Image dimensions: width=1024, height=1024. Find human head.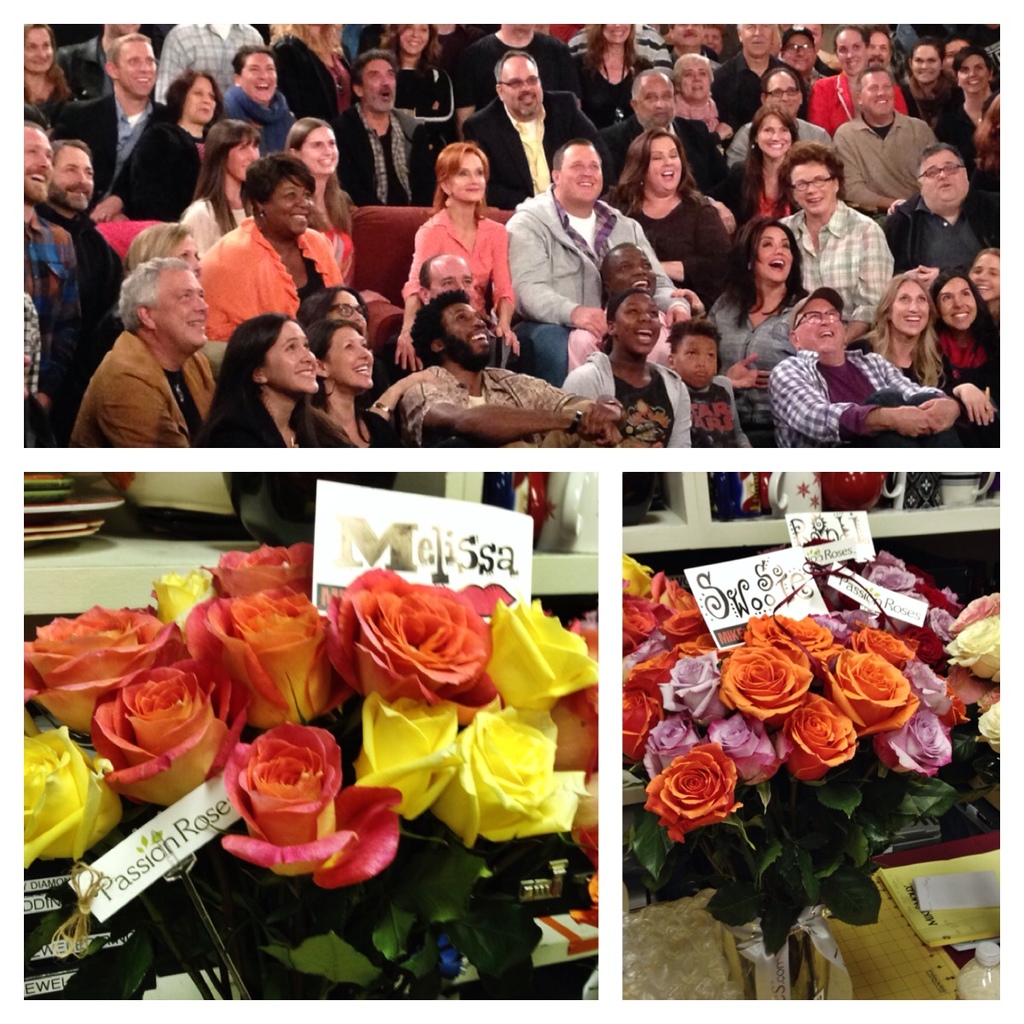
pyautogui.locateOnScreen(788, 25, 817, 73).
